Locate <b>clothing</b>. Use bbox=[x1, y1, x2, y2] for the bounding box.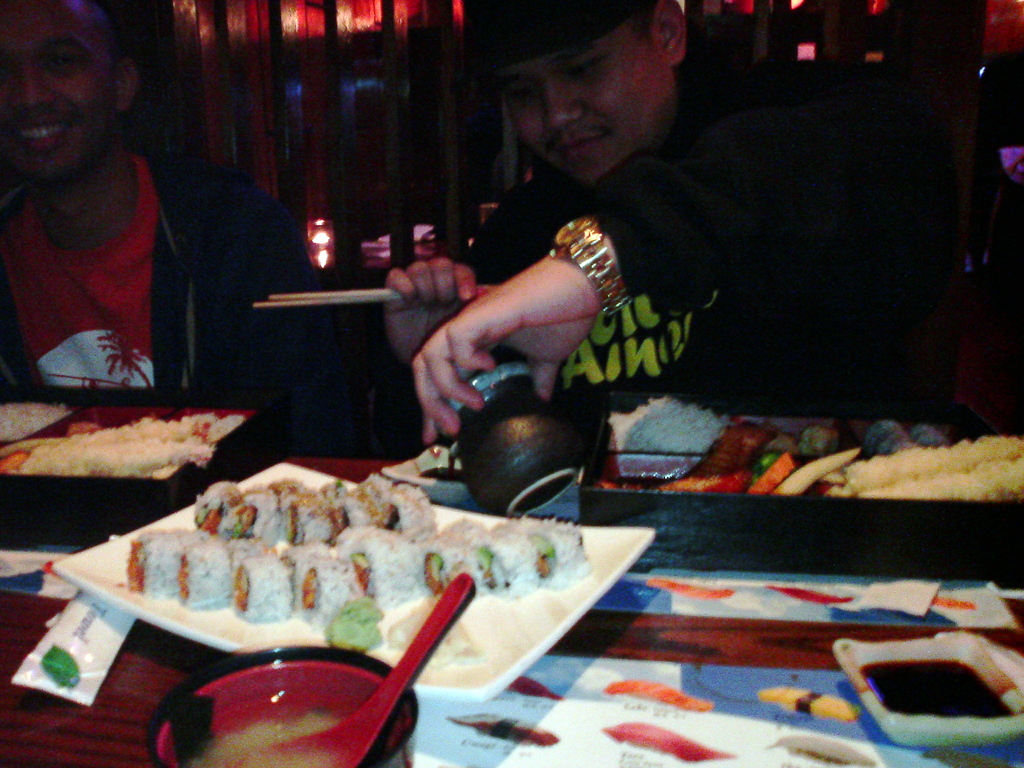
bbox=[0, 62, 249, 438].
